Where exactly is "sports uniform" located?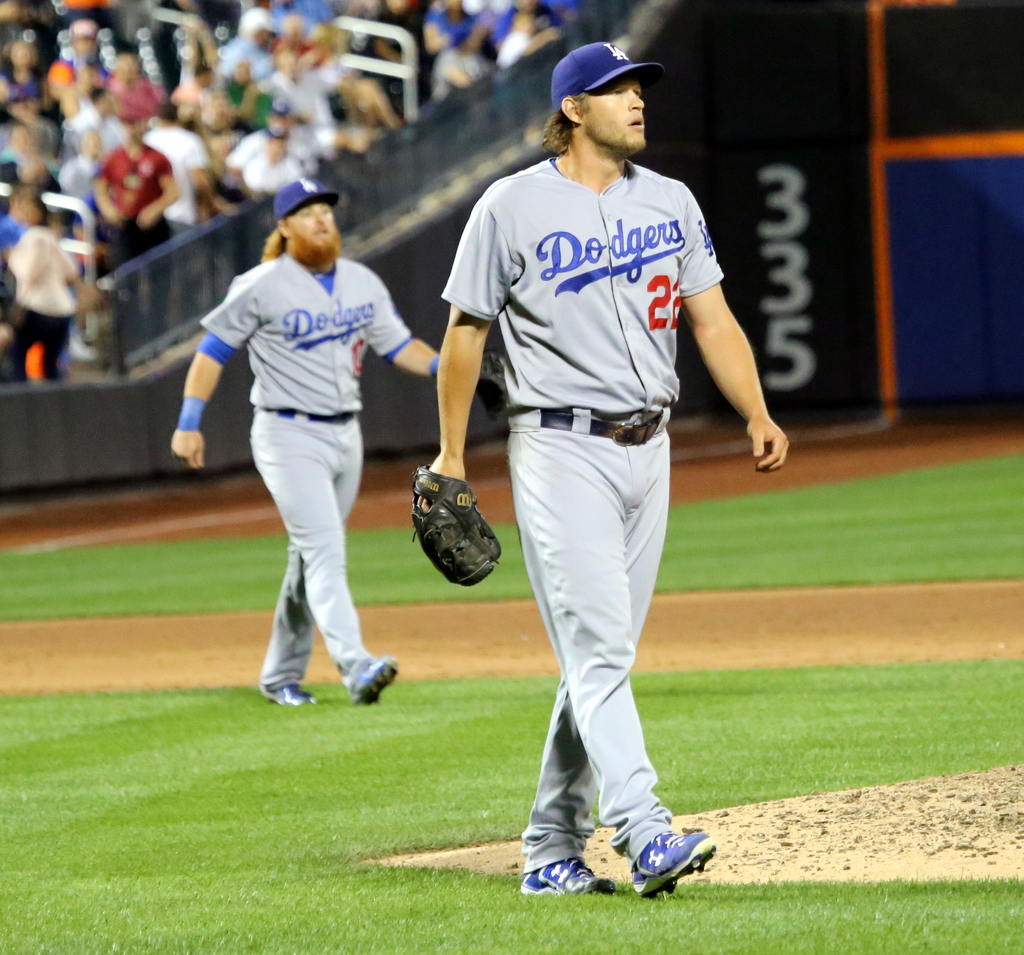
Its bounding box is 209,252,422,683.
